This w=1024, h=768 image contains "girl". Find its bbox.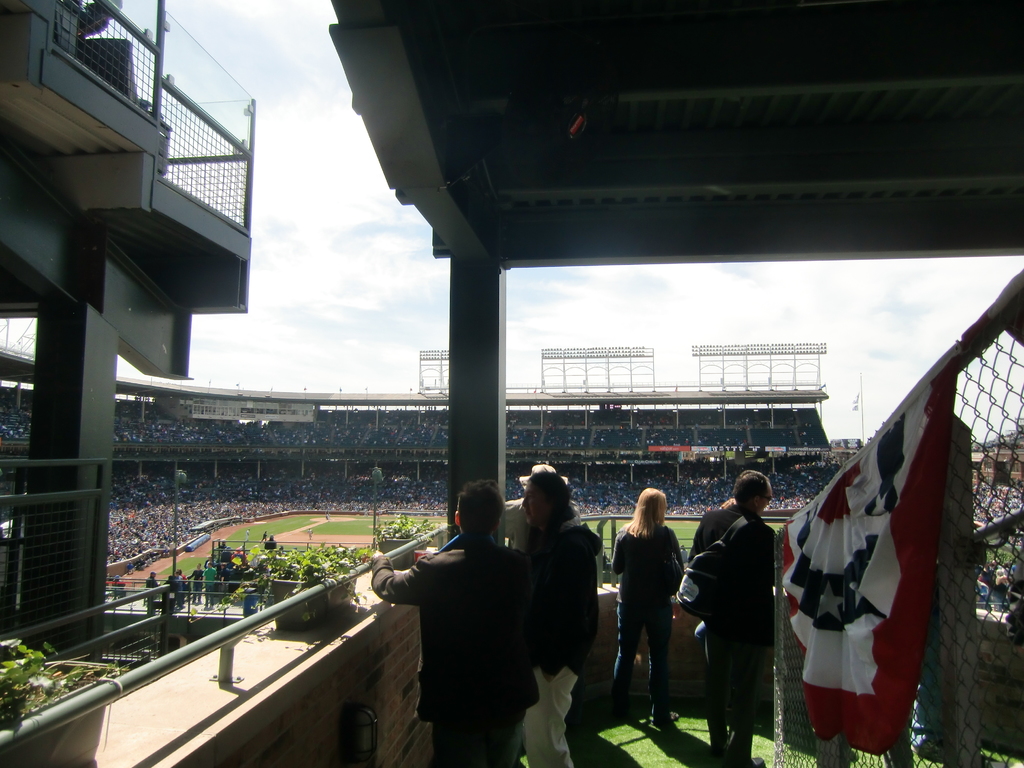
pyautogui.locateOnScreen(608, 487, 685, 726).
